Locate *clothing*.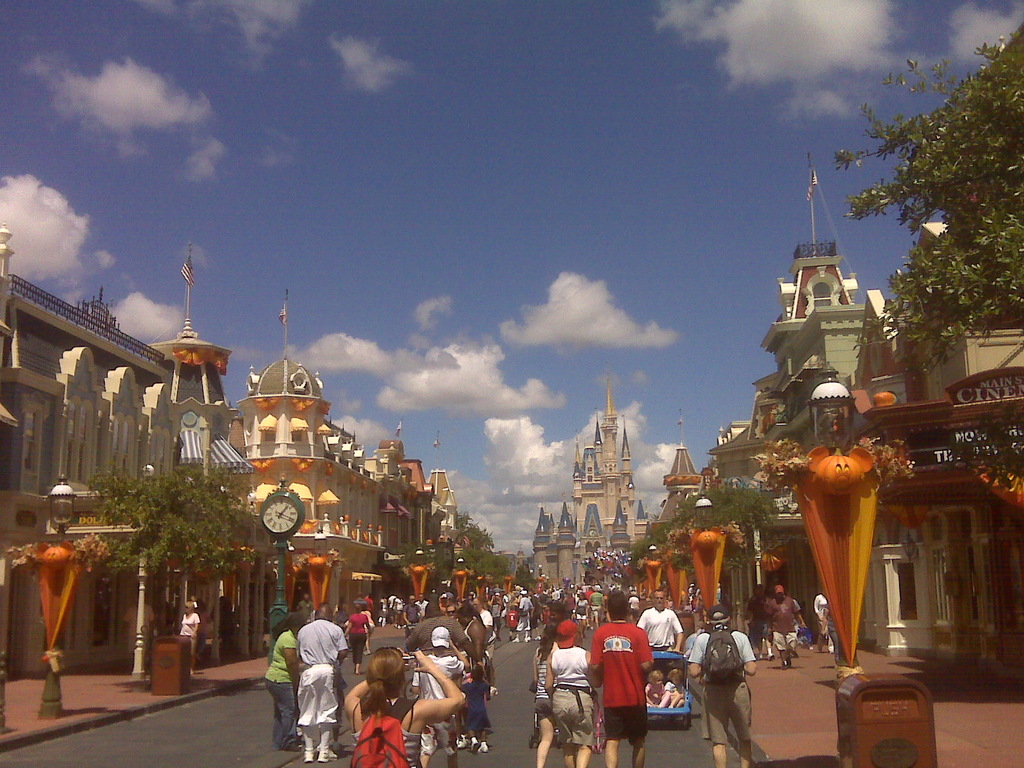
Bounding box: l=344, t=610, r=367, b=668.
